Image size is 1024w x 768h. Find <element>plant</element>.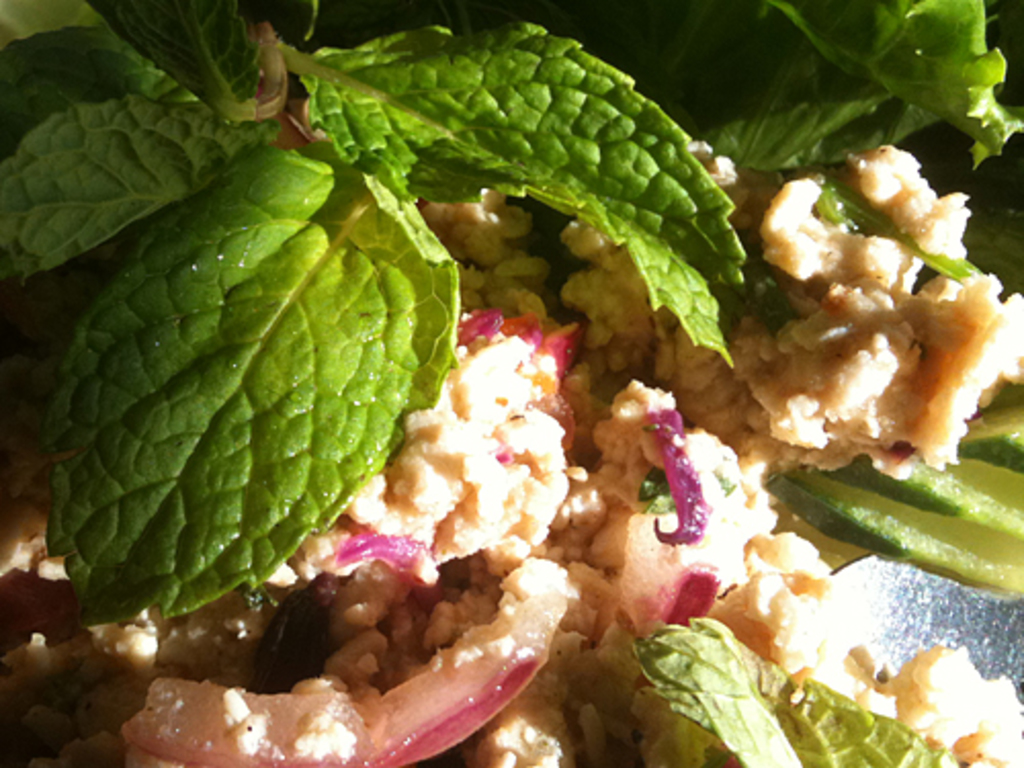
bbox=[47, 0, 1020, 651].
